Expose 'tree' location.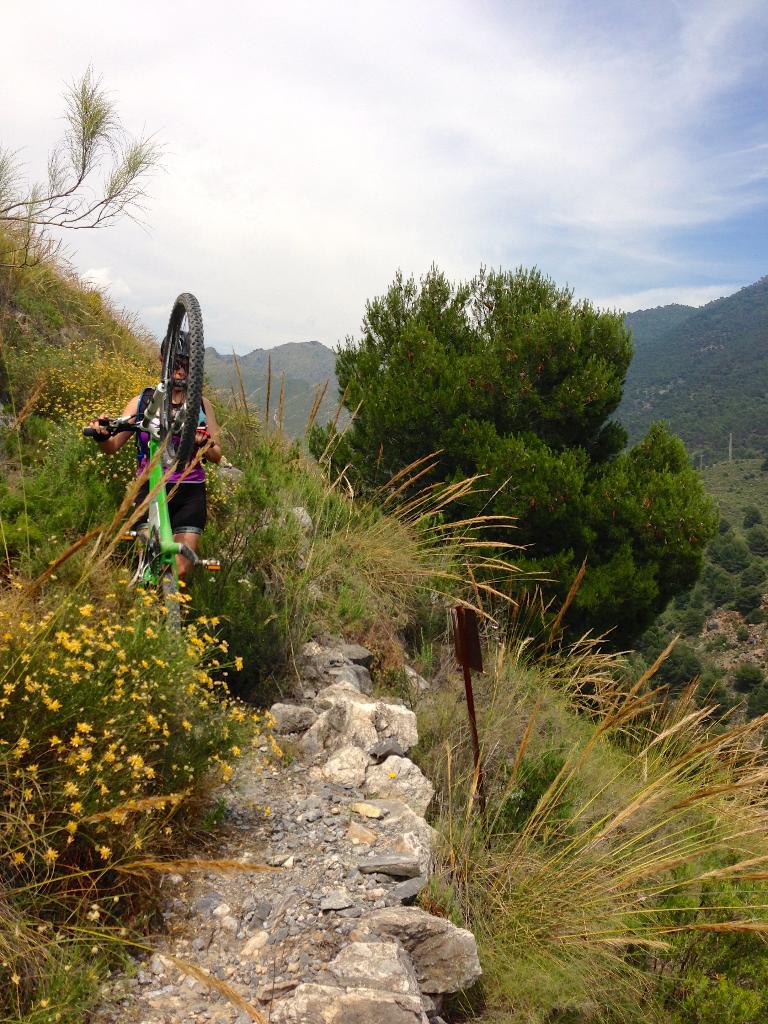
Exposed at pyautogui.locateOnScreen(0, 60, 171, 380).
